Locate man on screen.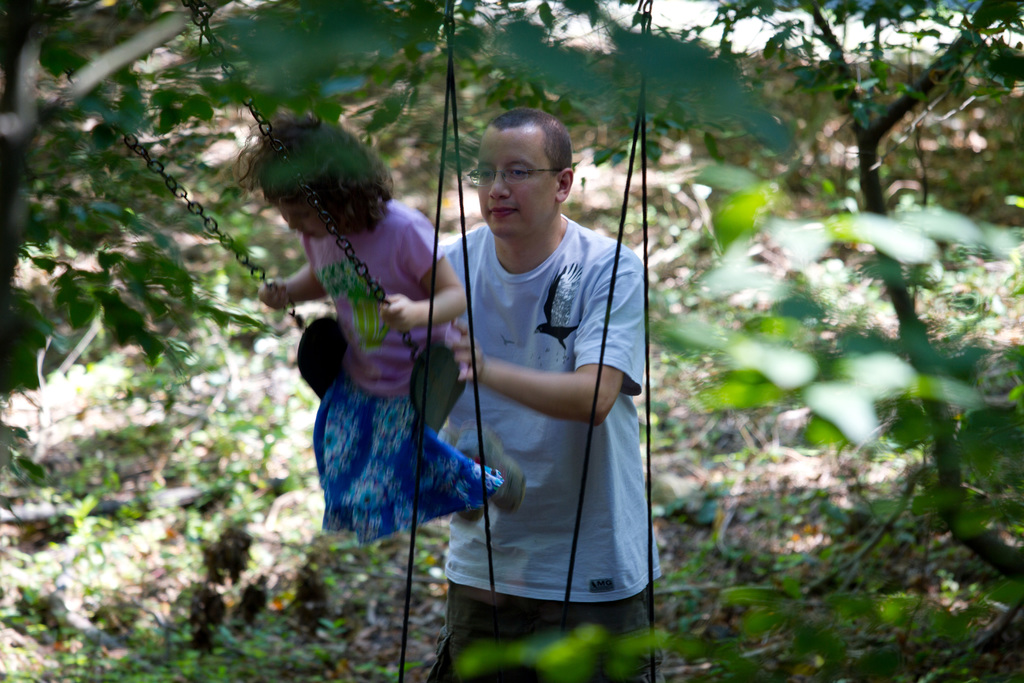
On screen at x1=424 y1=97 x2=649 y2=657.
